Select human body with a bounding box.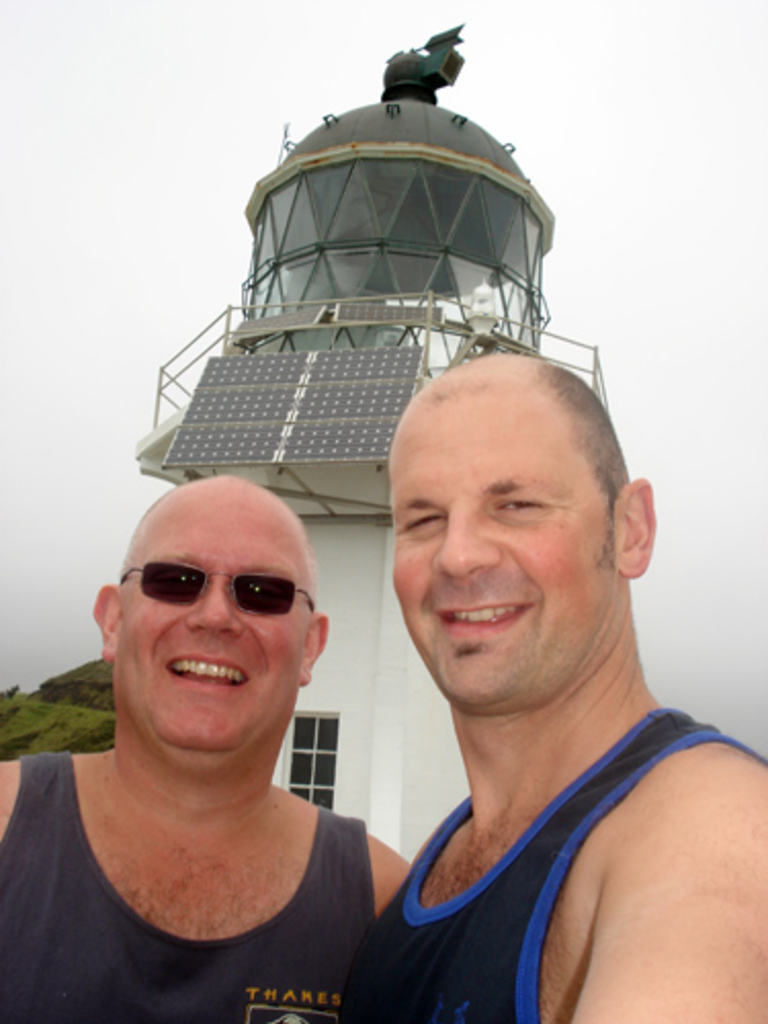
crop(0, 473, 408, 1022).
